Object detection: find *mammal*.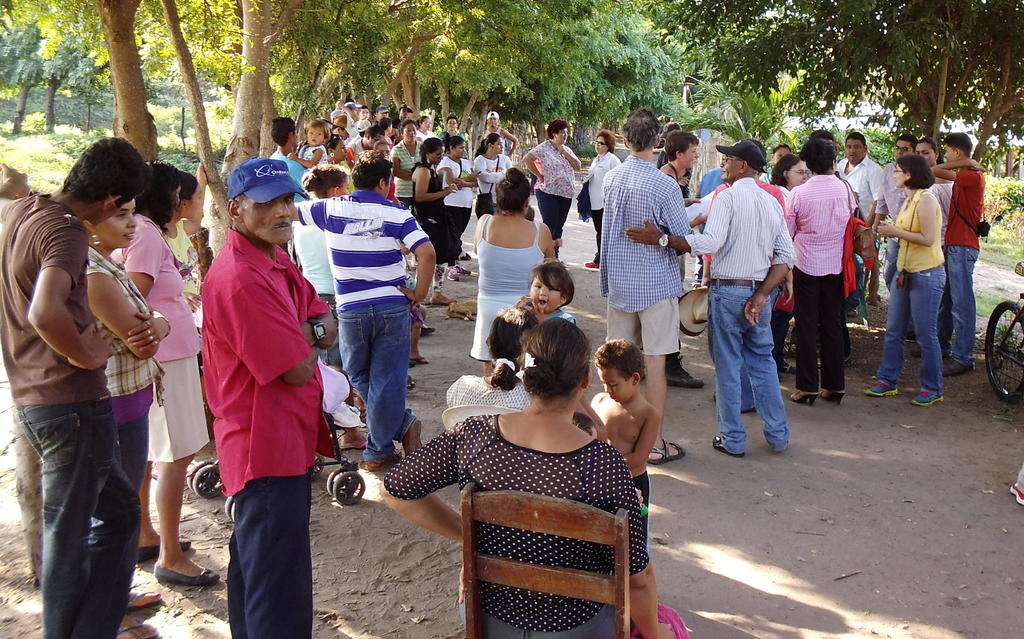
locate(524, 206, 564, 242).
